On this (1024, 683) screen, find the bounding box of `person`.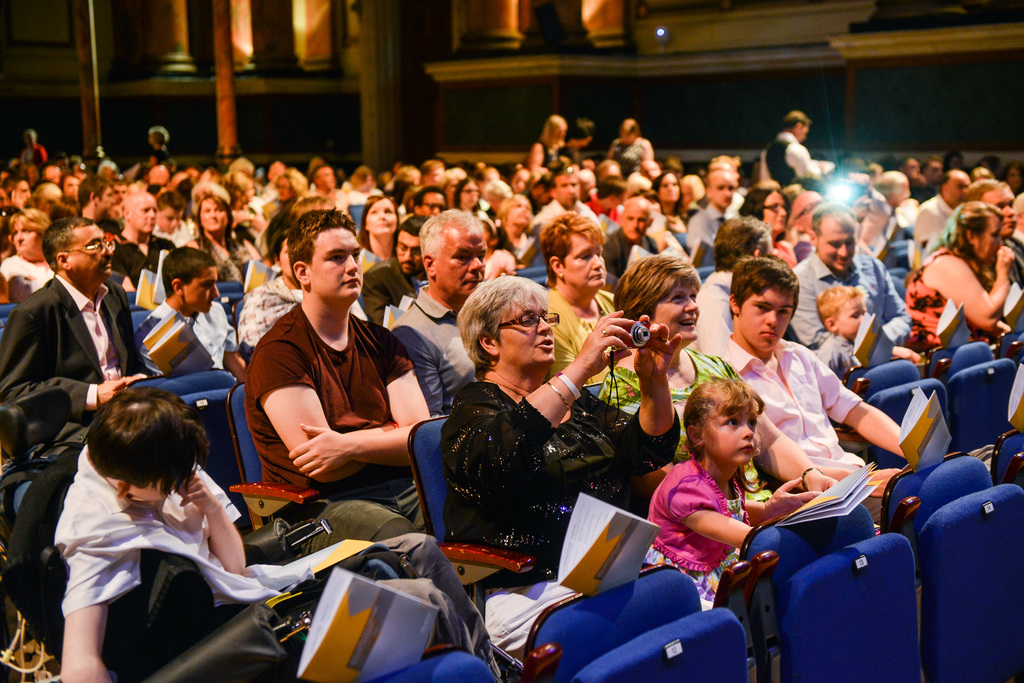
Bounding box: (left=17, top=161, right=33, bottom=181).
